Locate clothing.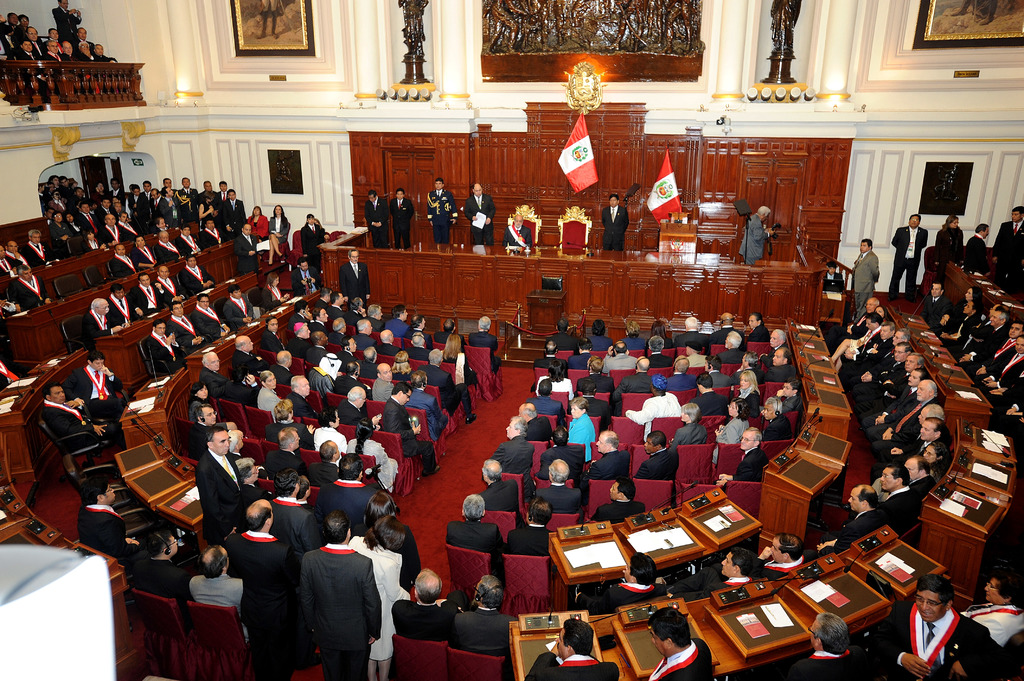
Bounding box: 278:492:327:544.
